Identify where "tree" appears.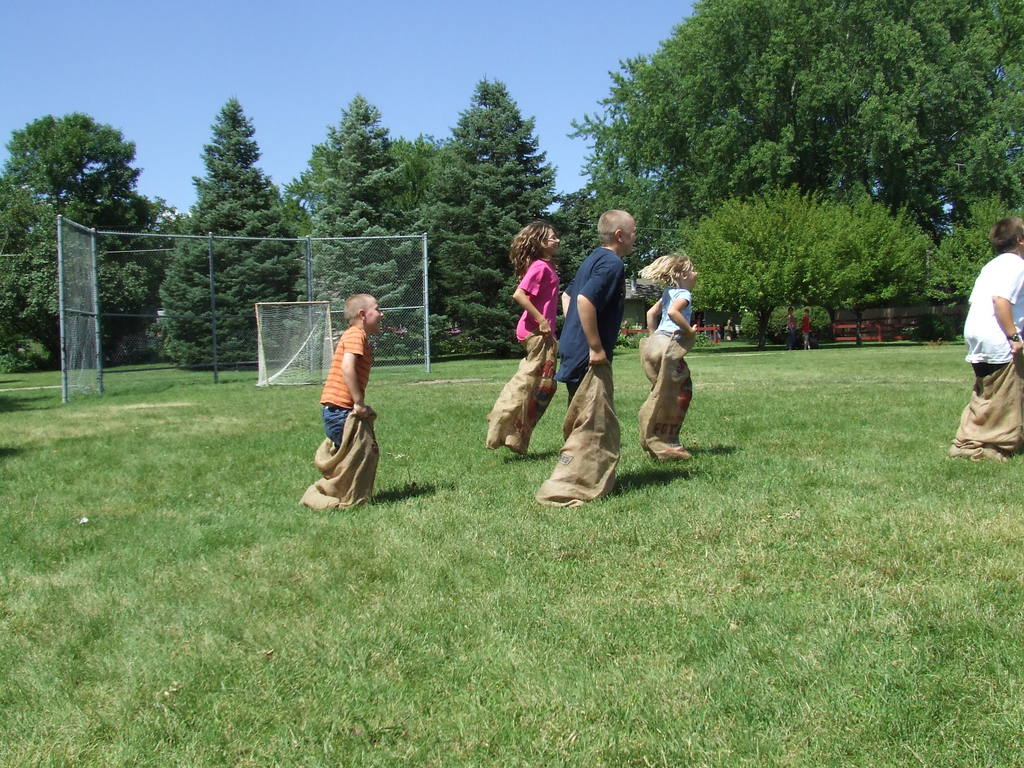
Appears at <region>942, 58, 1023, 302</region>.
